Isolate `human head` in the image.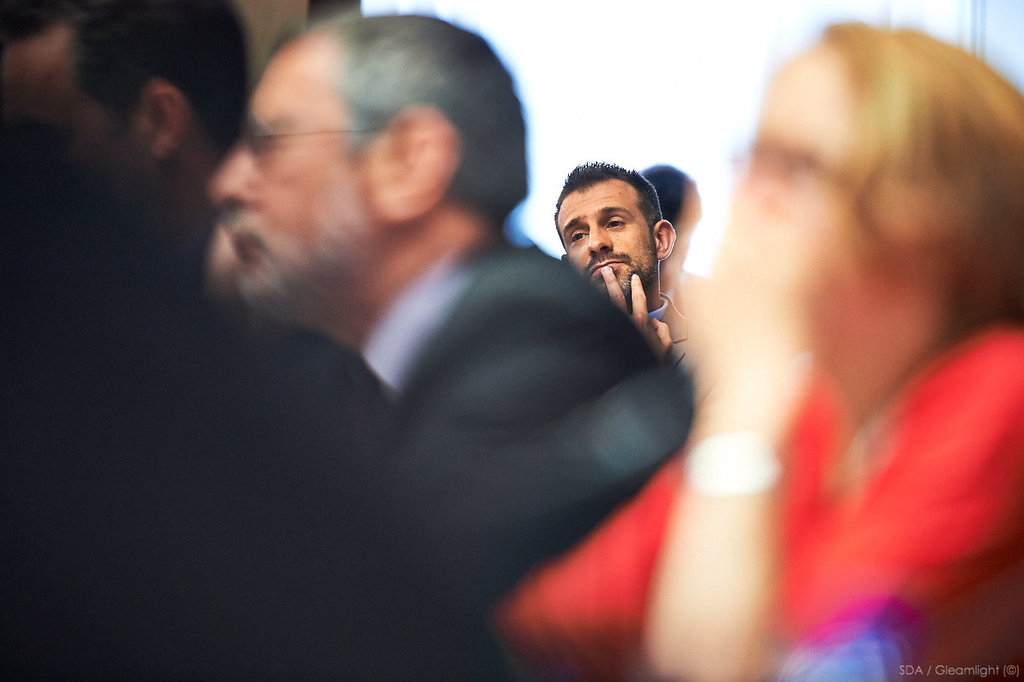
Isolated region: box(732, 14, 1023, 386).
